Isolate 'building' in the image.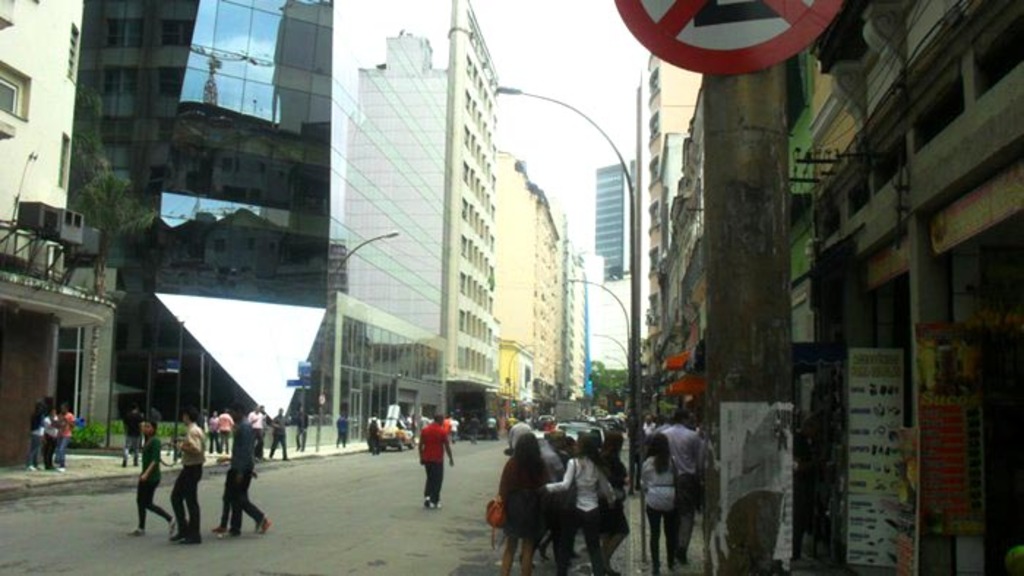
Isolated region: BBox(0, 0, 582, 478).
